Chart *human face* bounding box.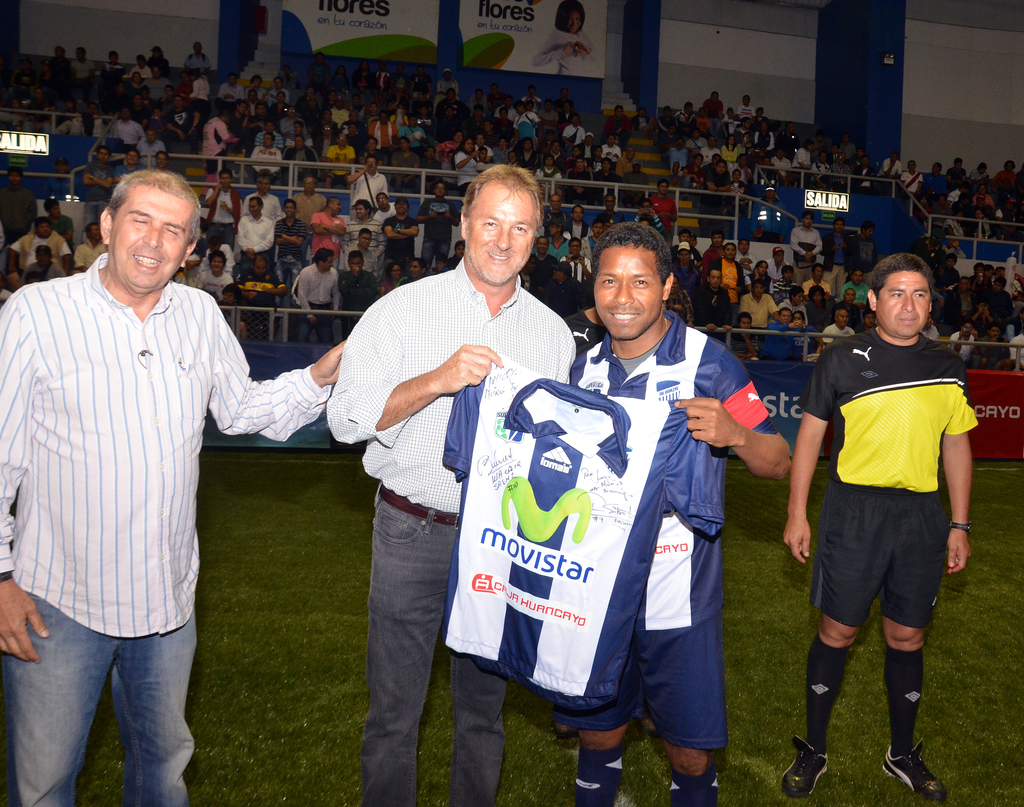
Charted: l=829, t=142, r=841, b=152.
